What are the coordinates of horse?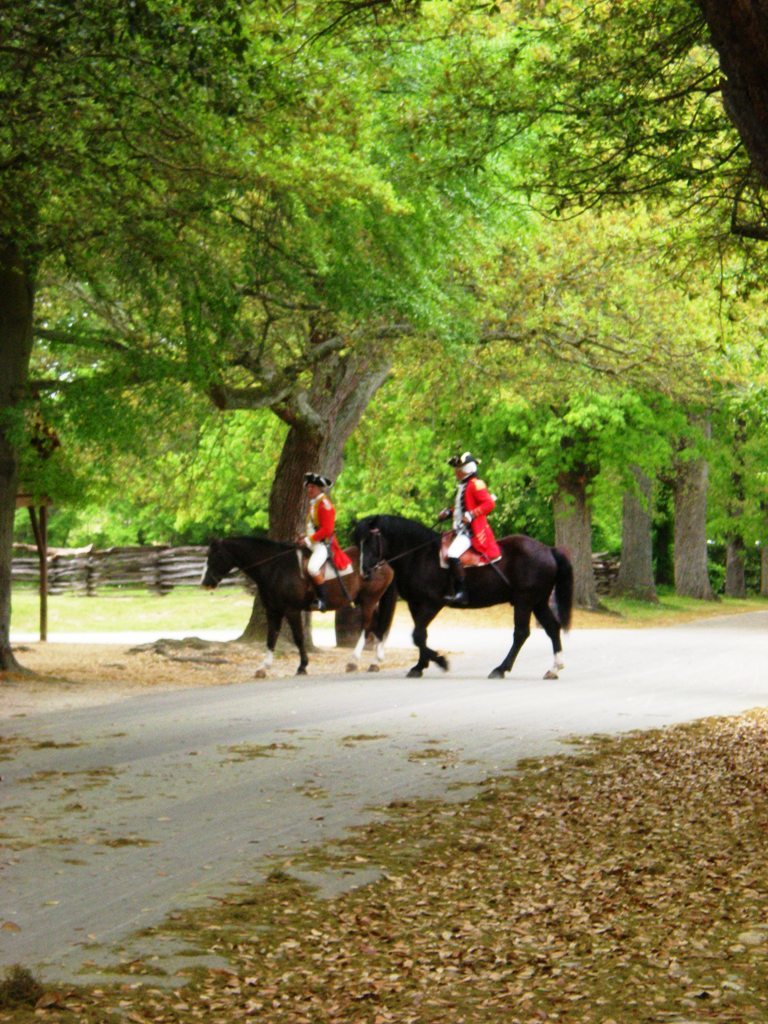
{"left": 345, "top": 513, "right": 576, "bottom": 683}.
